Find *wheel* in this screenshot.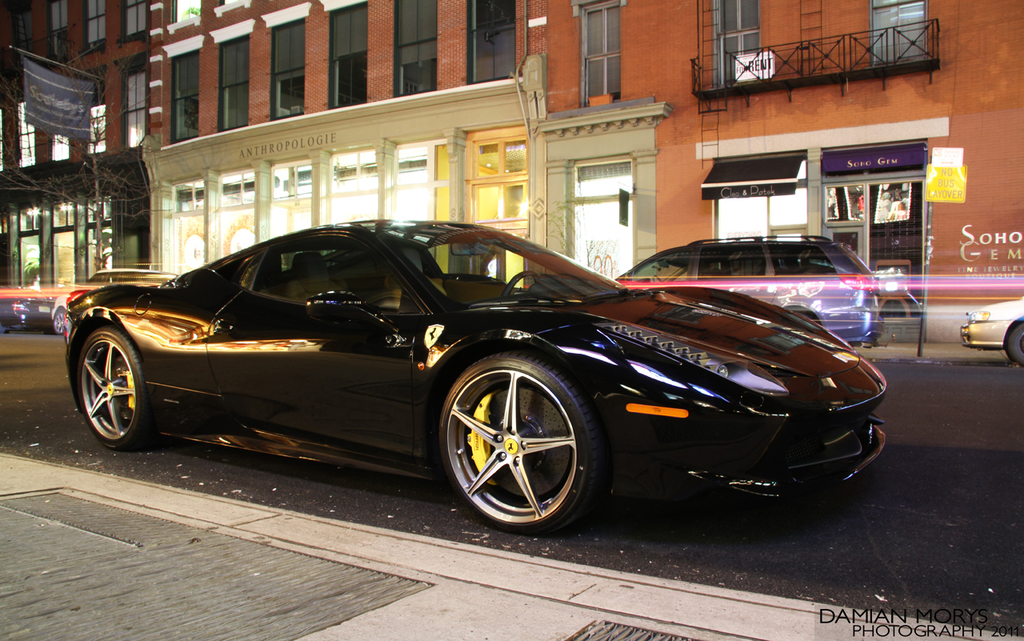
The bounding box for *wheel* is 434,354,596,530.
